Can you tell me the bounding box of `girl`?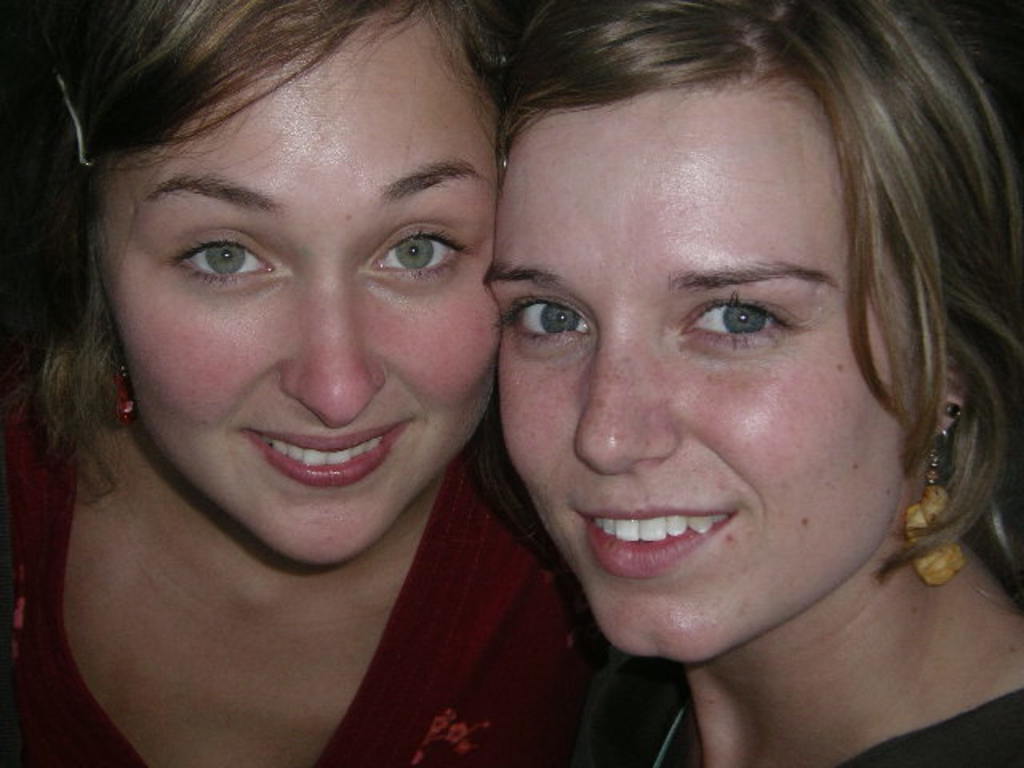
(x1=480, y1=0, x2=1022, y2=766).
